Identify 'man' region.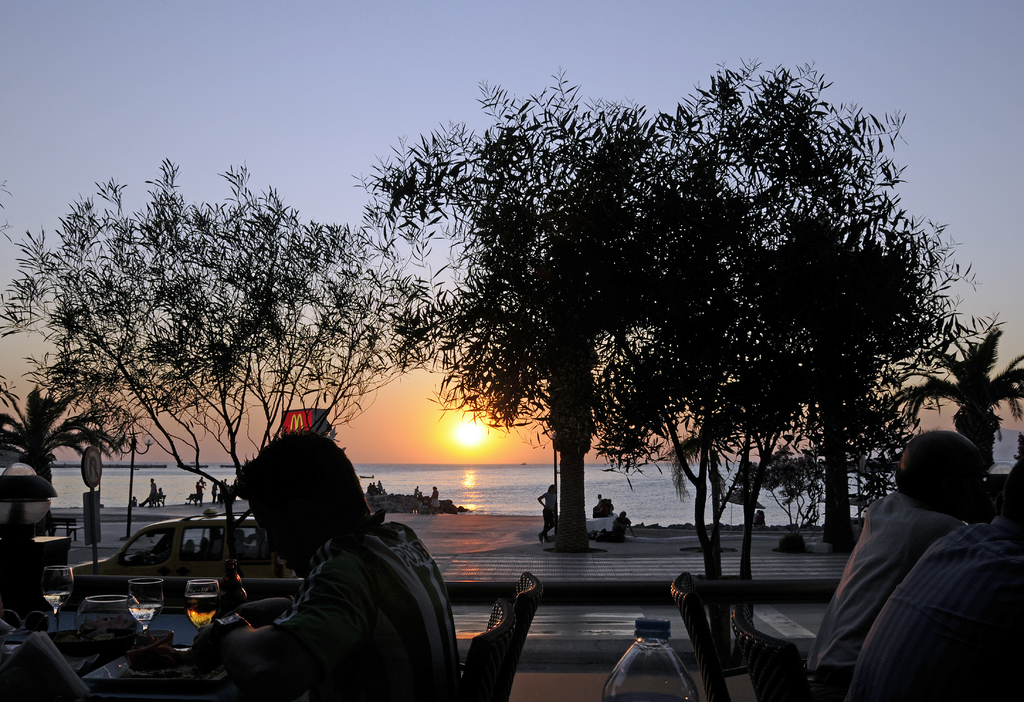
Region: 182:418:477:701.
